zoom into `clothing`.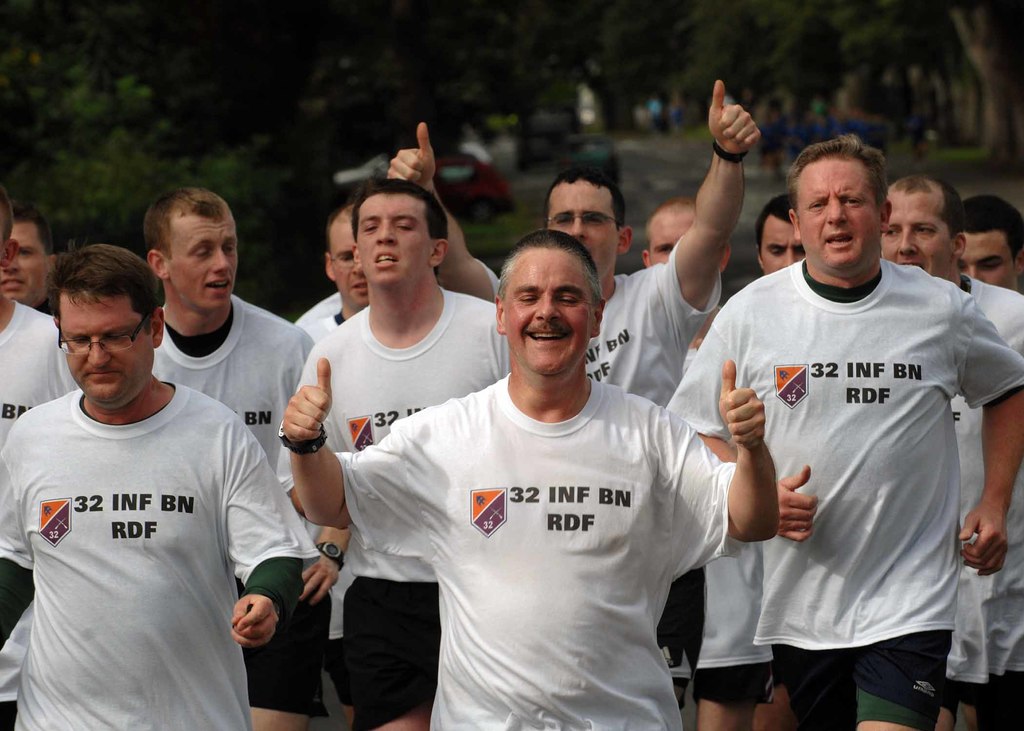
Zoom target: [x1=477, y1=236, x2=725, y2=668].
